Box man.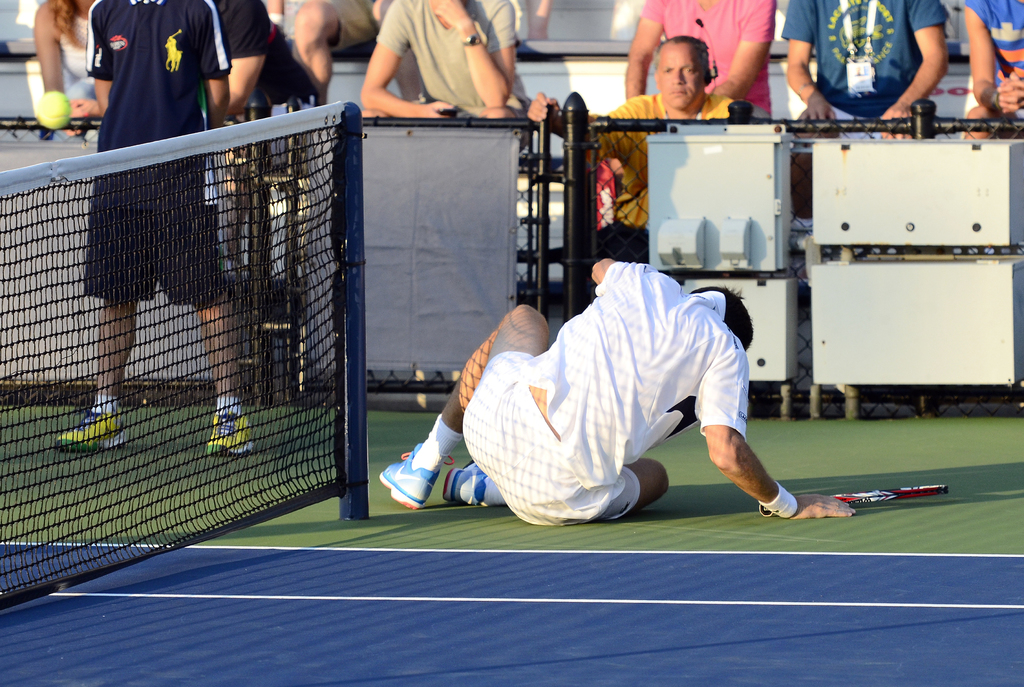
(776,0,950,143).
